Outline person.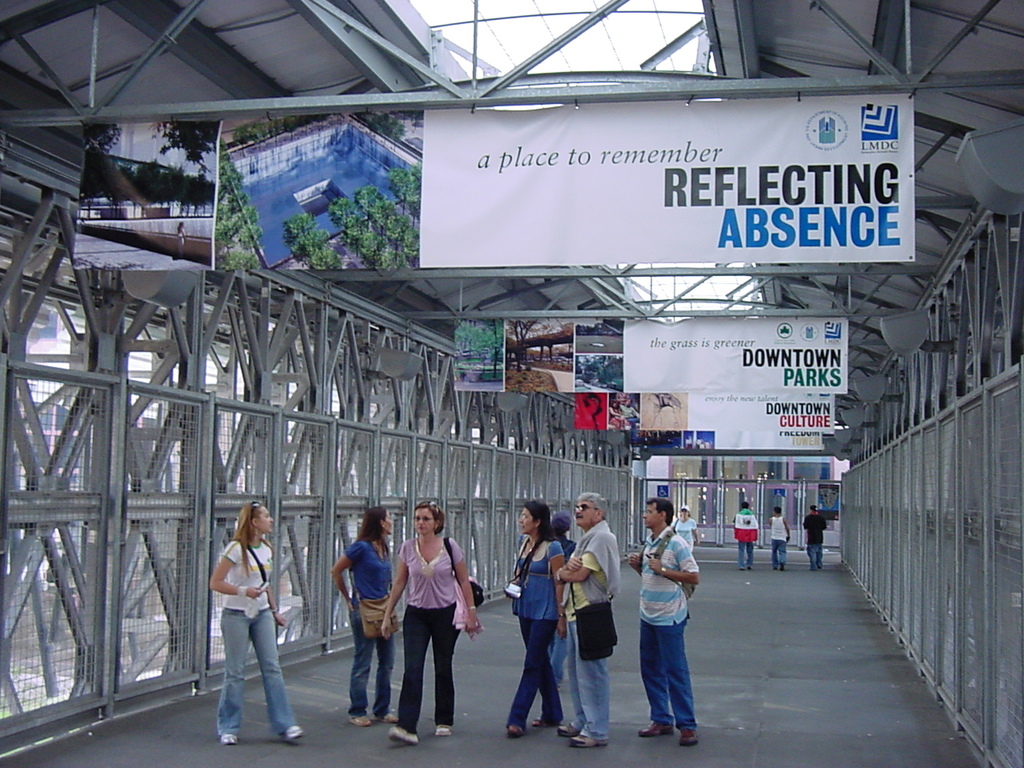
Outline: <bbox>673, 506, 701, 558</bbox>.
